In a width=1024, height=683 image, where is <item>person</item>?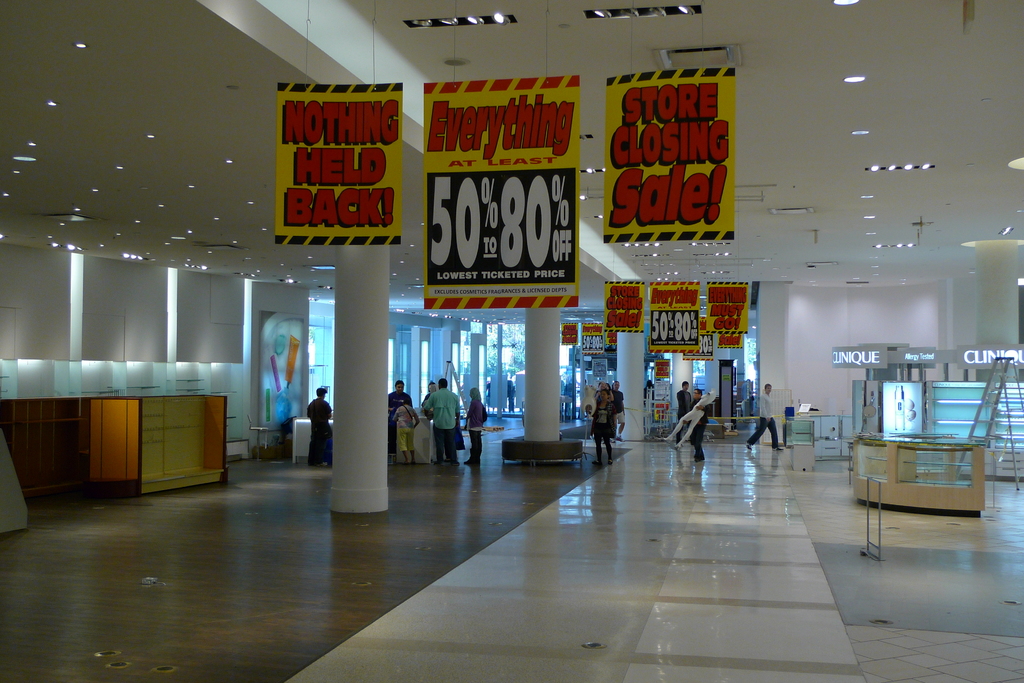
l=612, t=381, r=629, b=445.
